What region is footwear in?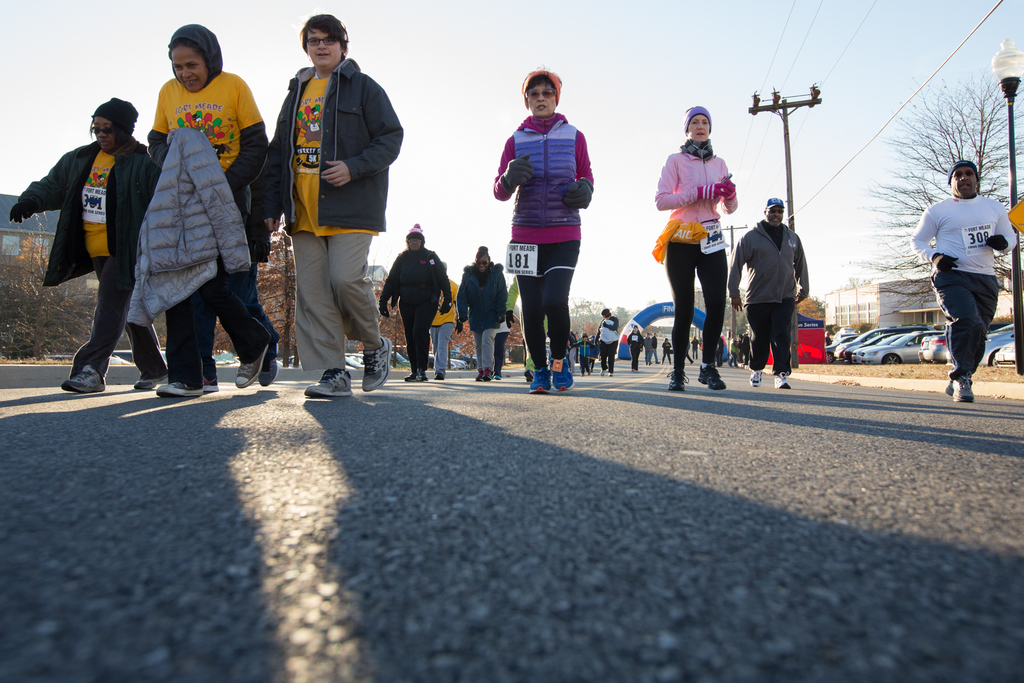
{"x1": 656, "y1": 361, "x2": 660, "y2": 365}.
